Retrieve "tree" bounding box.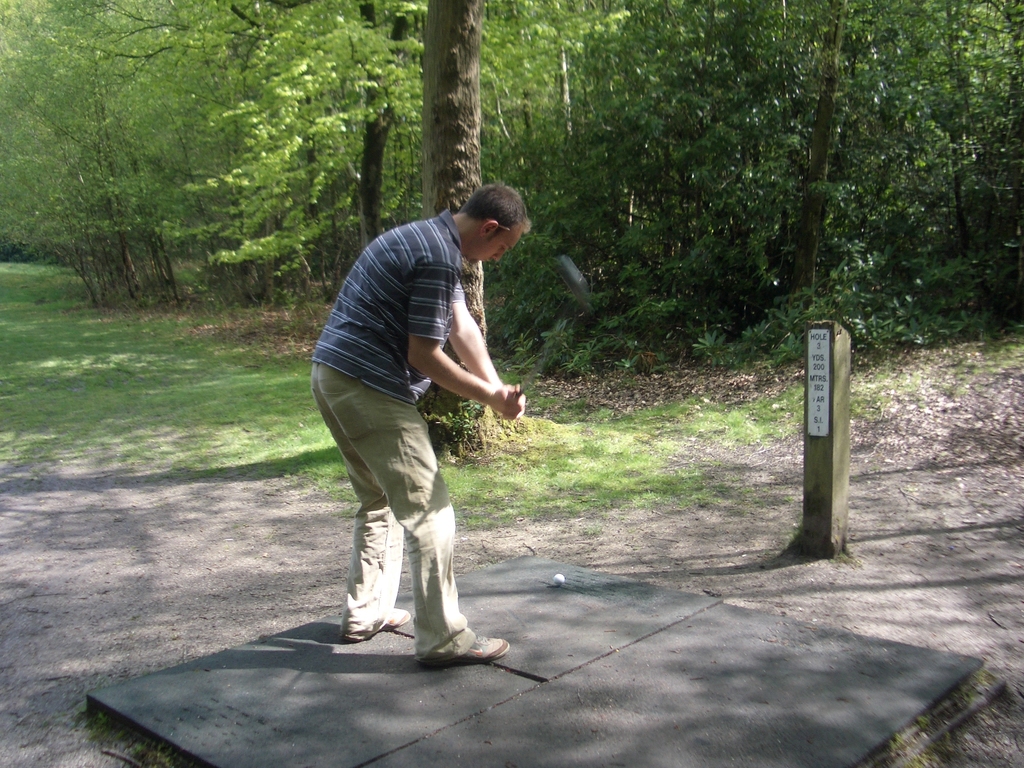
Bounding box: [424, 0, 489, 453].
